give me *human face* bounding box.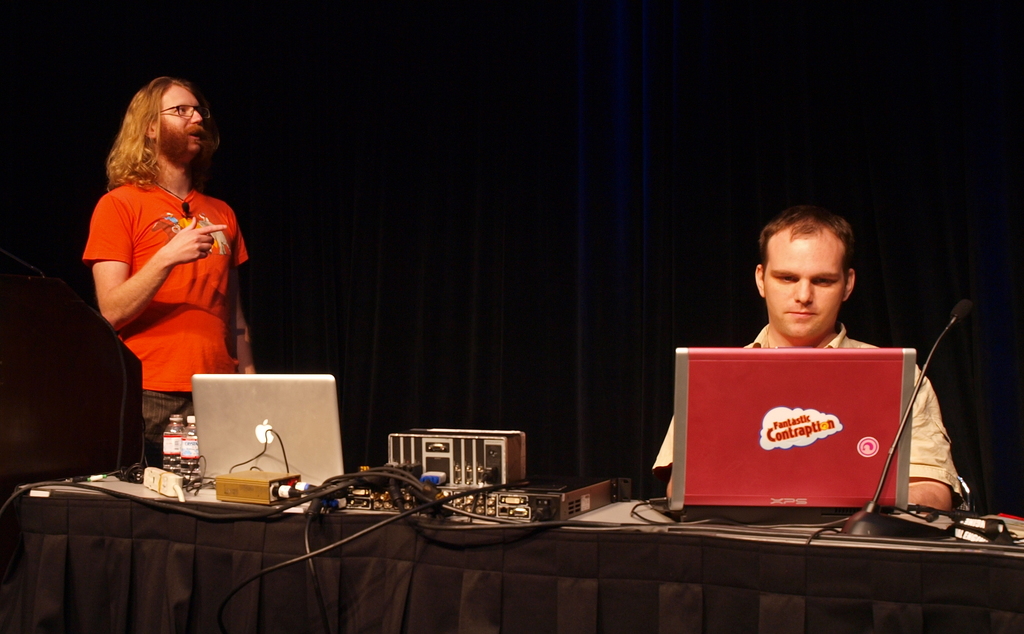
detection(153, 79, 204, 152).
